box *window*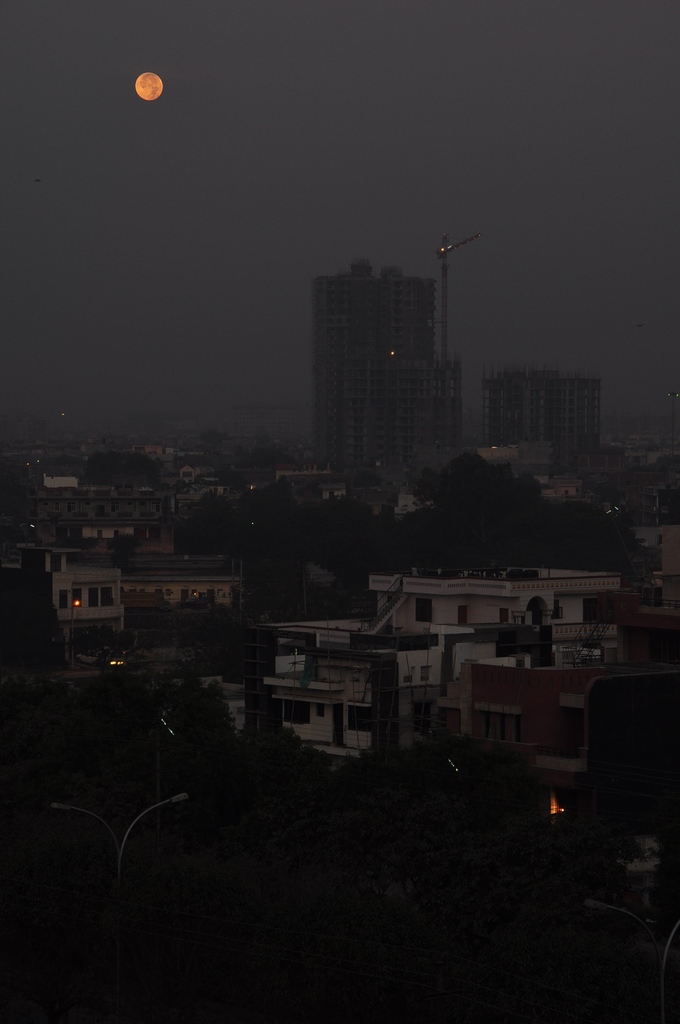
<bbox>99, 586, 111, 607</bbox>
